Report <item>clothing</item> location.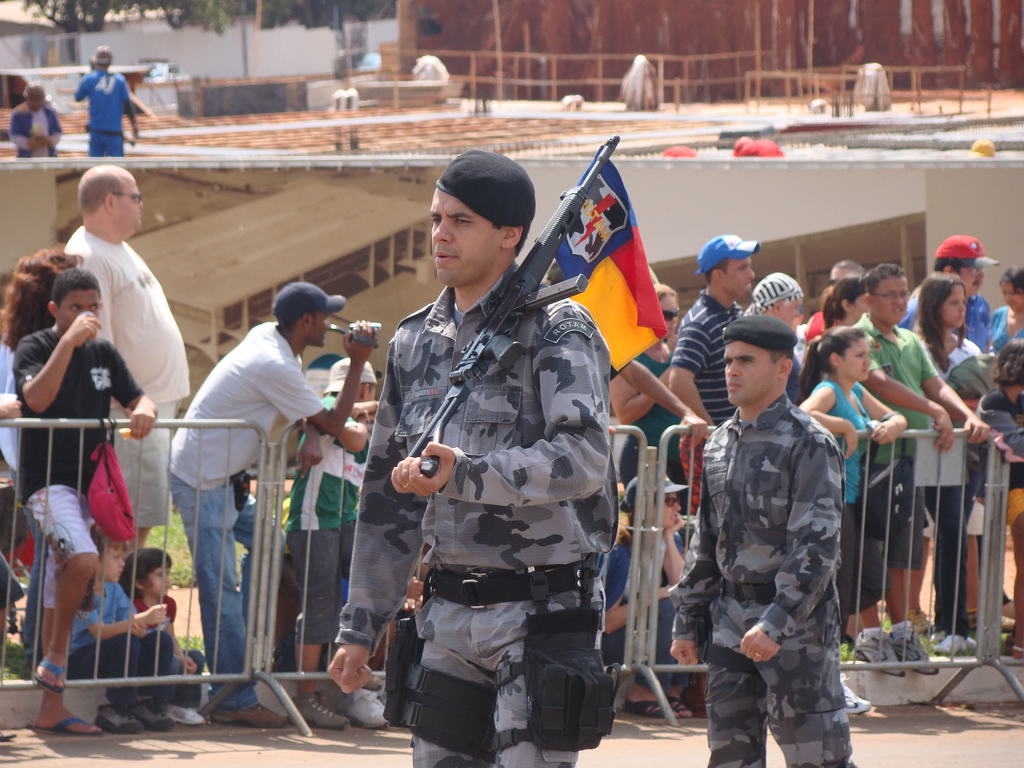
Report: box=[682, 336, 871, 757].
